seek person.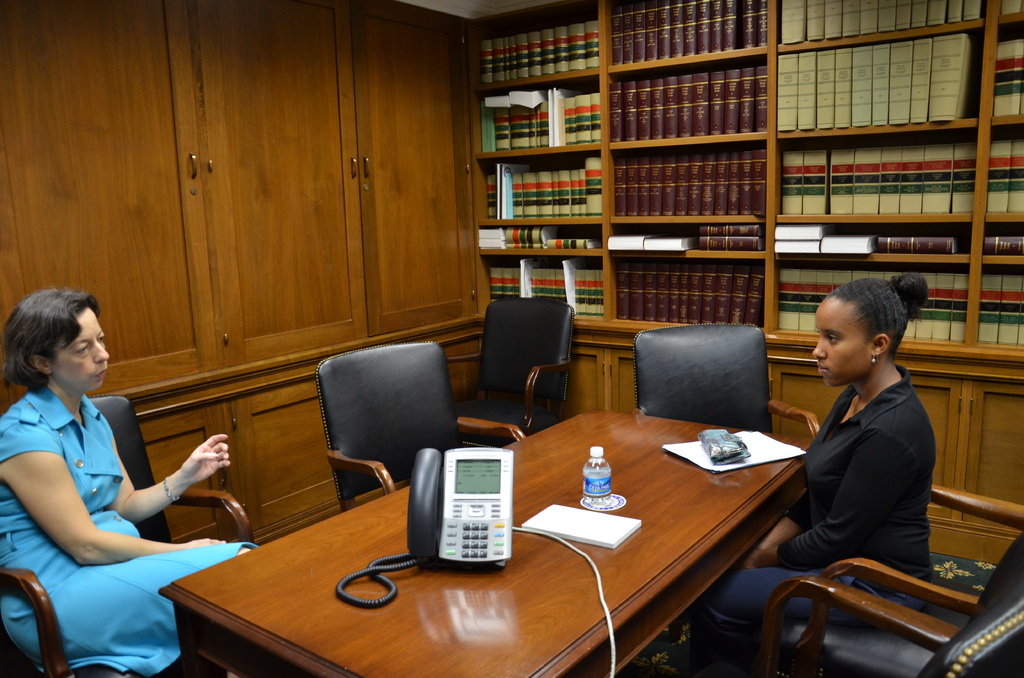
bbox=[694, 270, 938, 677].
